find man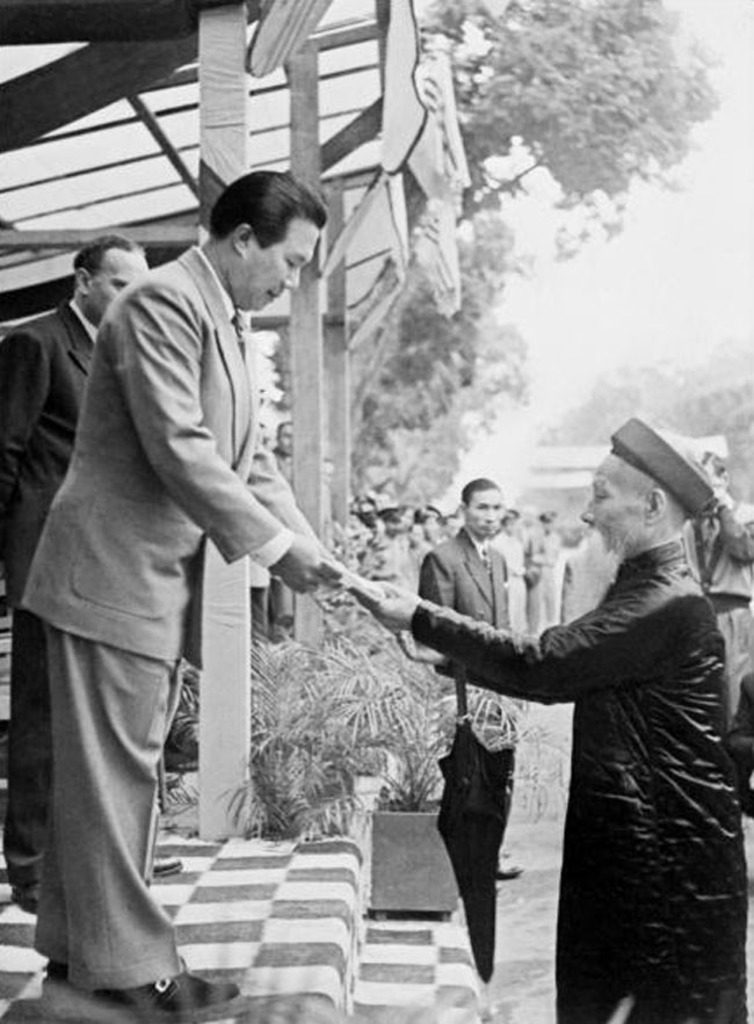
0:235:153:902
